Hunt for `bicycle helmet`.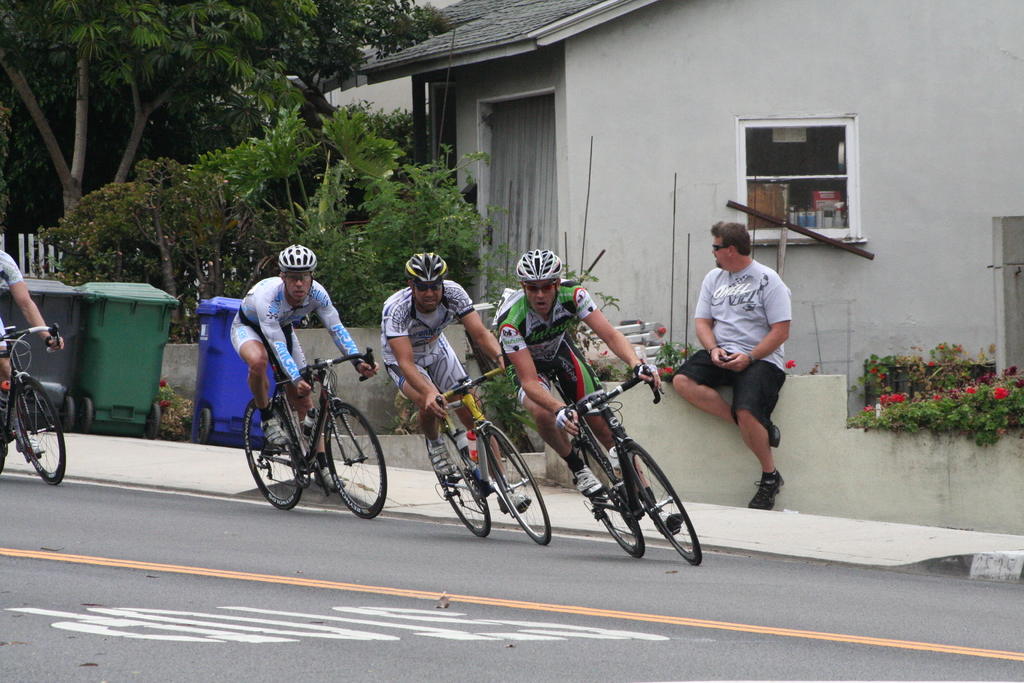
Hunted down at bbox=[516, 247, 564, 279].
